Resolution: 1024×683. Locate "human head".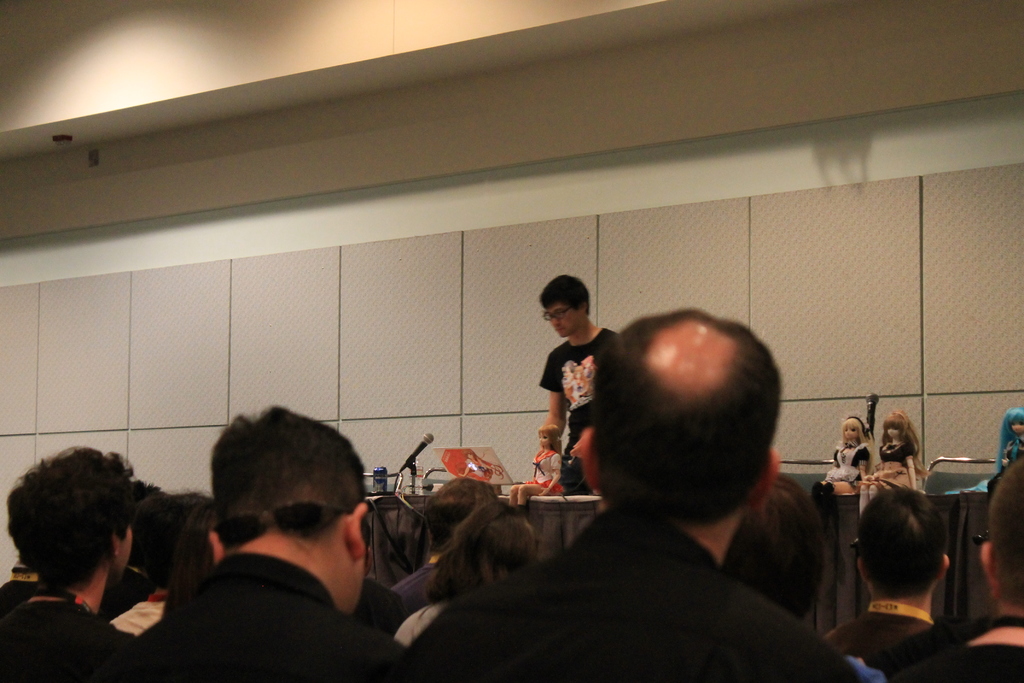
l=879, t=415, r=909, b=440.
